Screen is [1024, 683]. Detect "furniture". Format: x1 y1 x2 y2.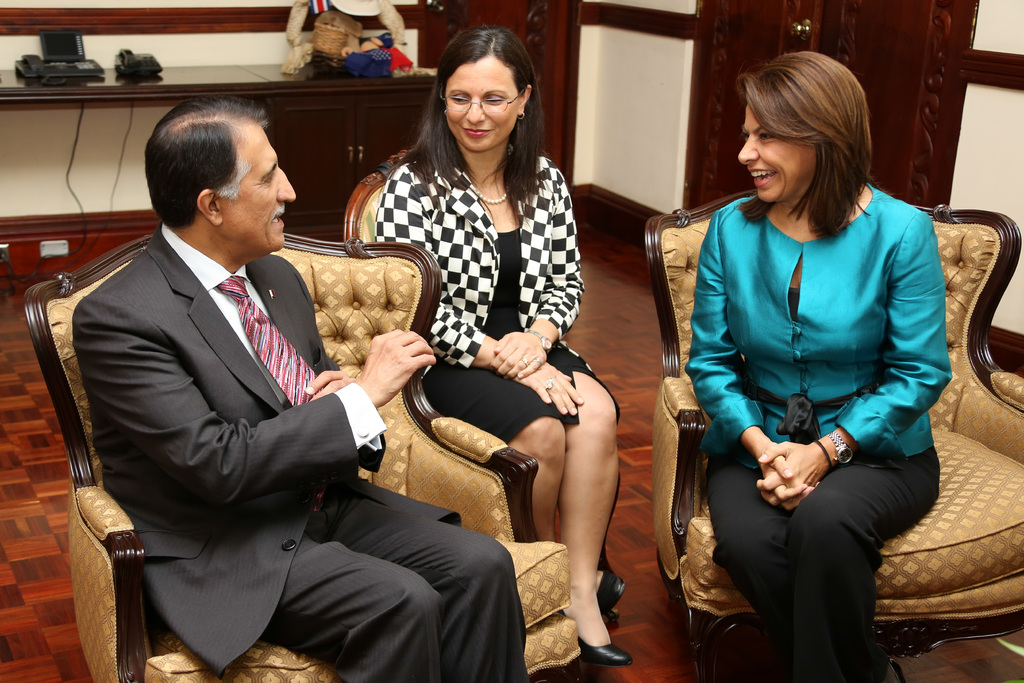
0 71 439 243.
